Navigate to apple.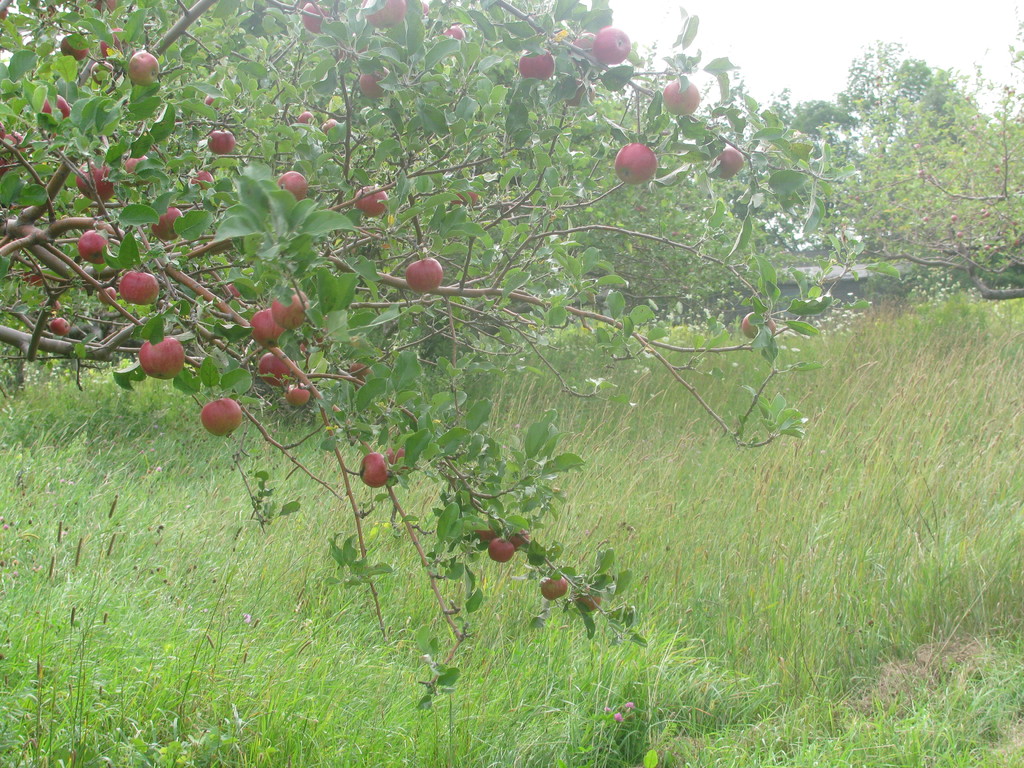
Navigation target: (569, 78, 595, 104).
